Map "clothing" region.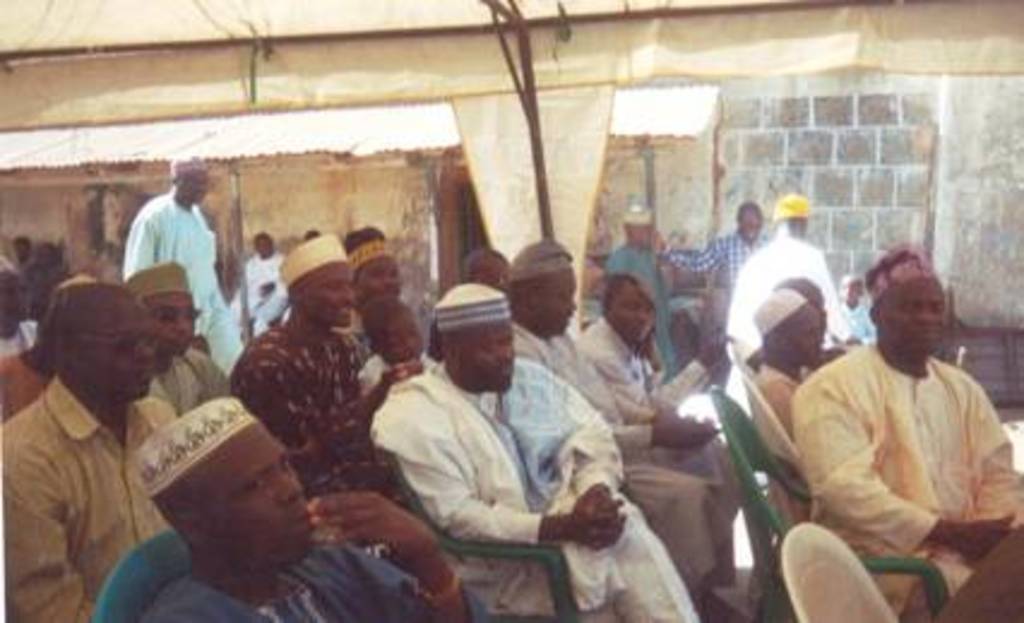
Mapped to left=591, top=315, right=738, bottom=510.
